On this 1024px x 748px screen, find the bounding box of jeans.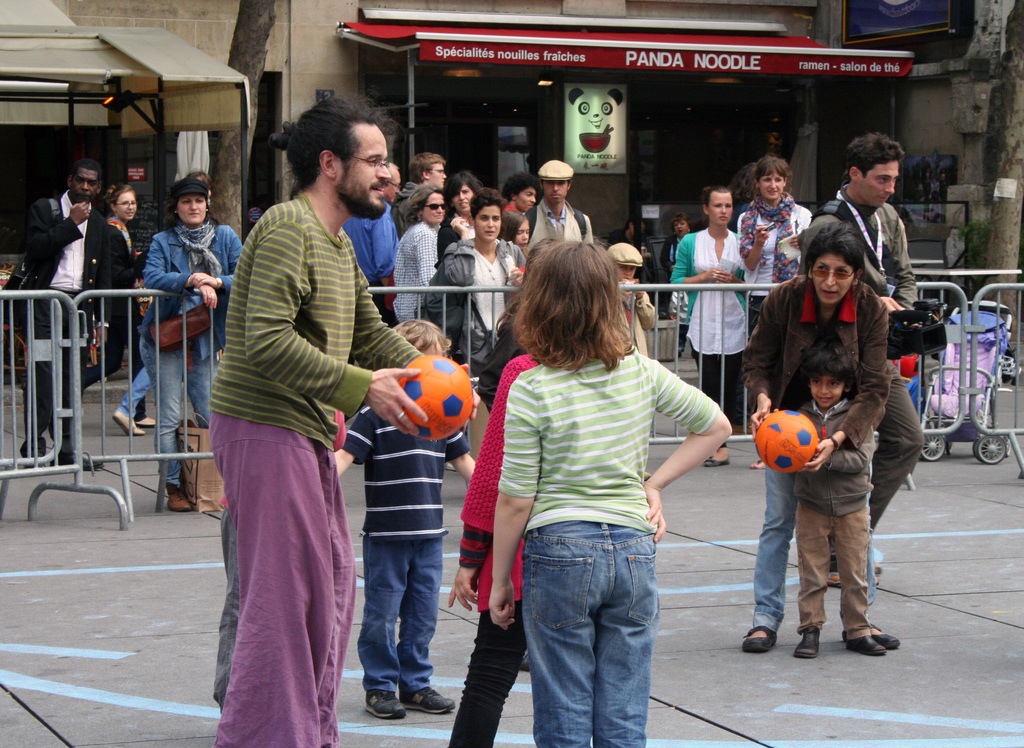
Bounding box: l=145, t=340, r=215, b=484.
